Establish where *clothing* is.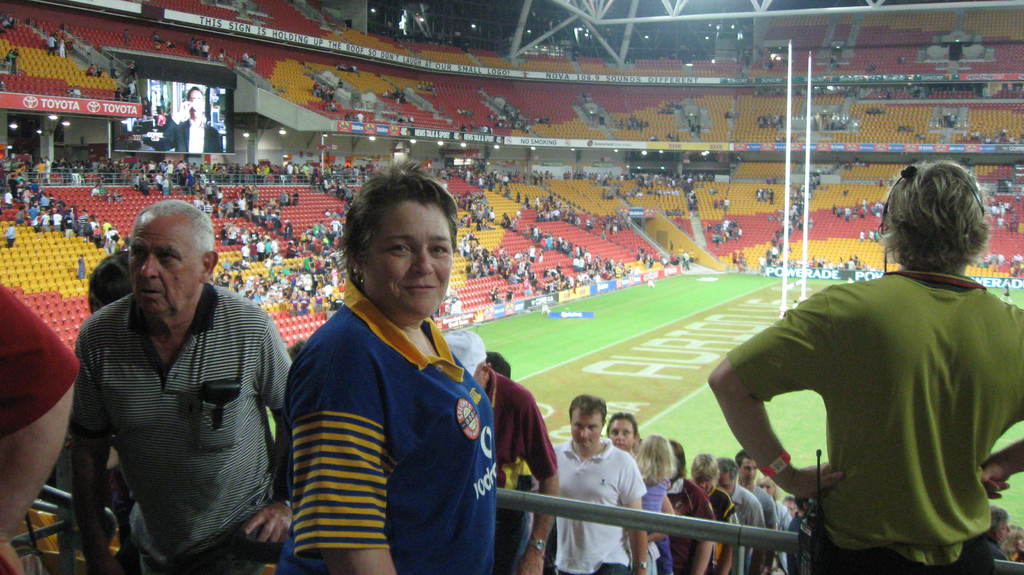
Established at 732:485:762:574.
